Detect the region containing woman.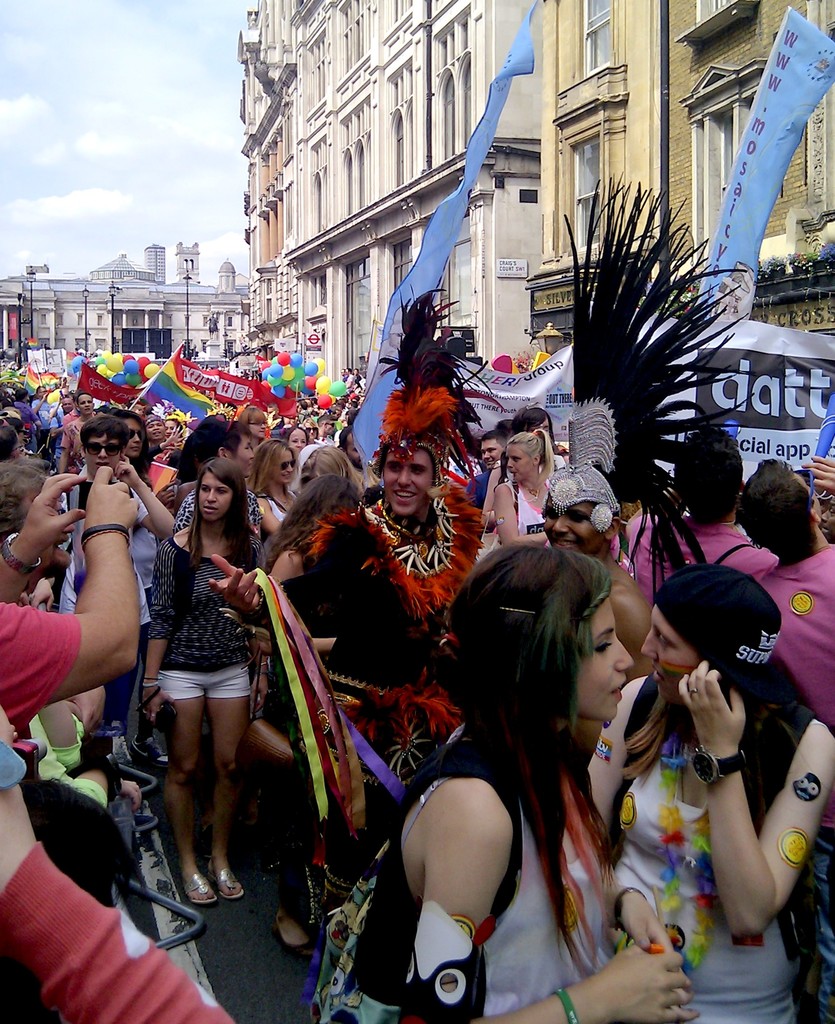
247 436 296 544.
